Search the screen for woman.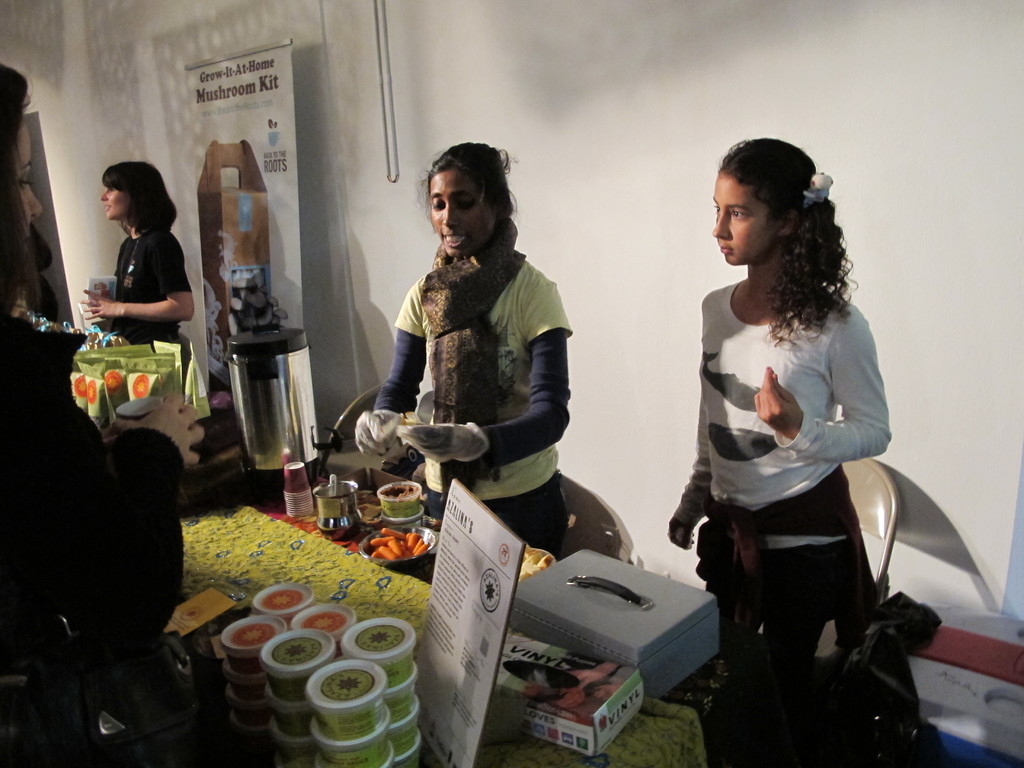
Found at [left=346, top=132, right=596, bottom=592].
